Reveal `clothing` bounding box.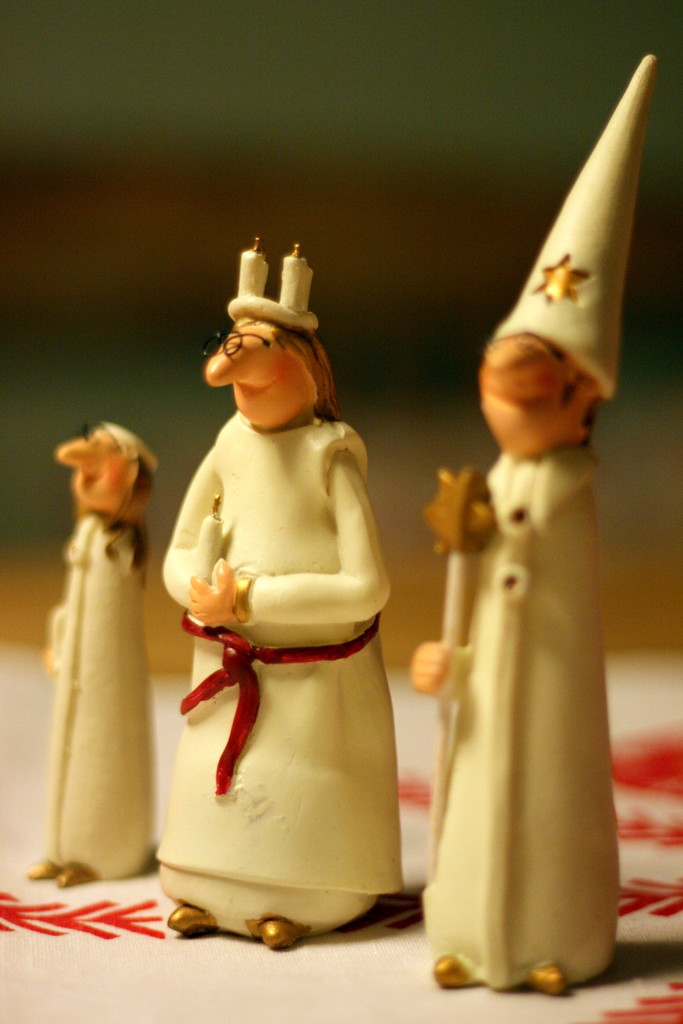
Revealed: {"x1": 42, "y1": 512, "x2": 154, "y2": 877}.
